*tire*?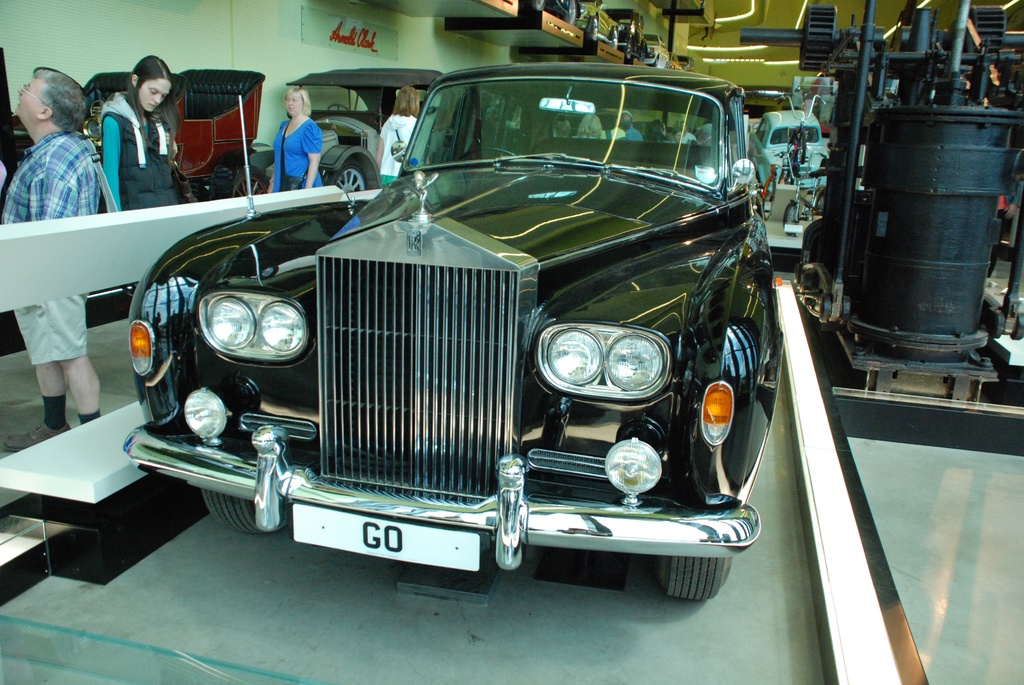
select_region(196, 487, 294, 537)
